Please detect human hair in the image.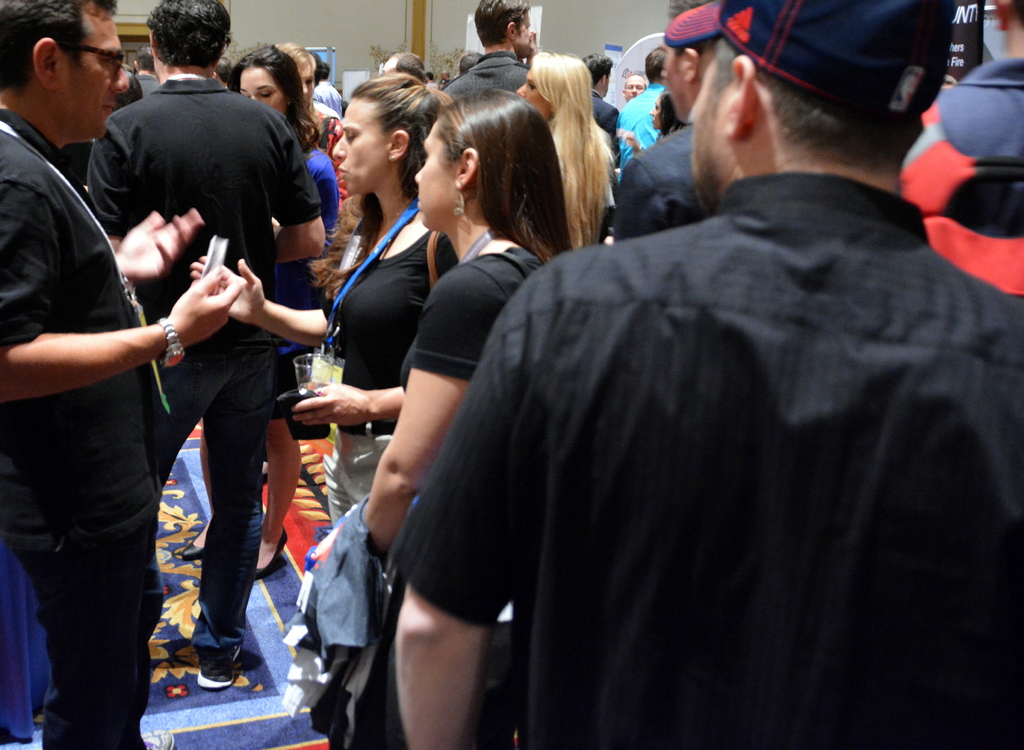
<box>534,56,618,254</box>.
